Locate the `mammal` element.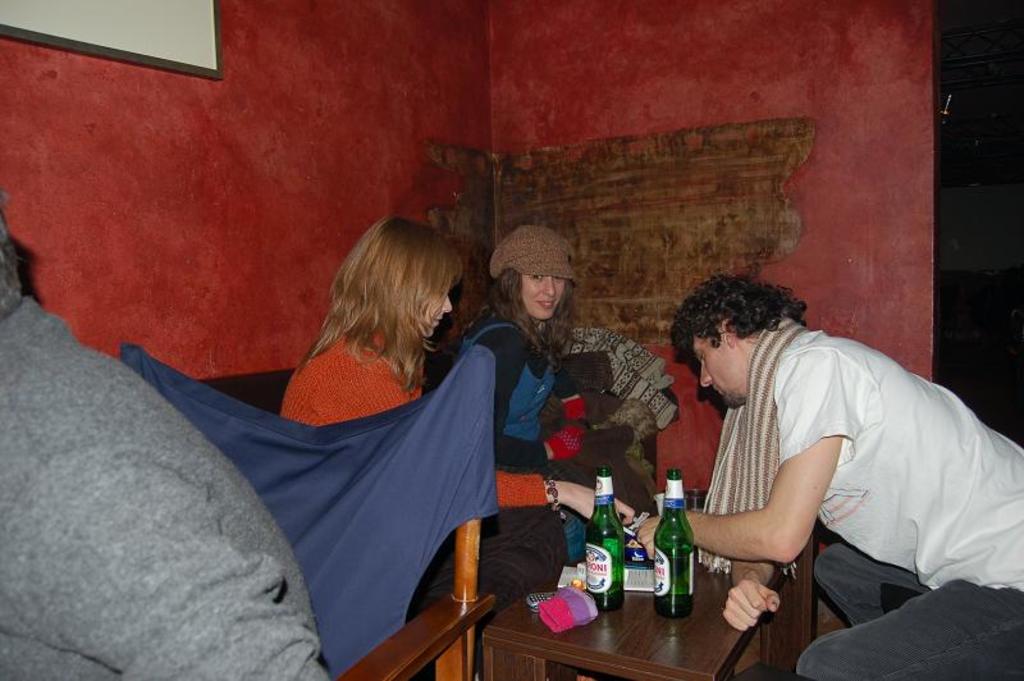
Element bbox: pyautogui.locateOnScreen(452, 219, 650, 568).
